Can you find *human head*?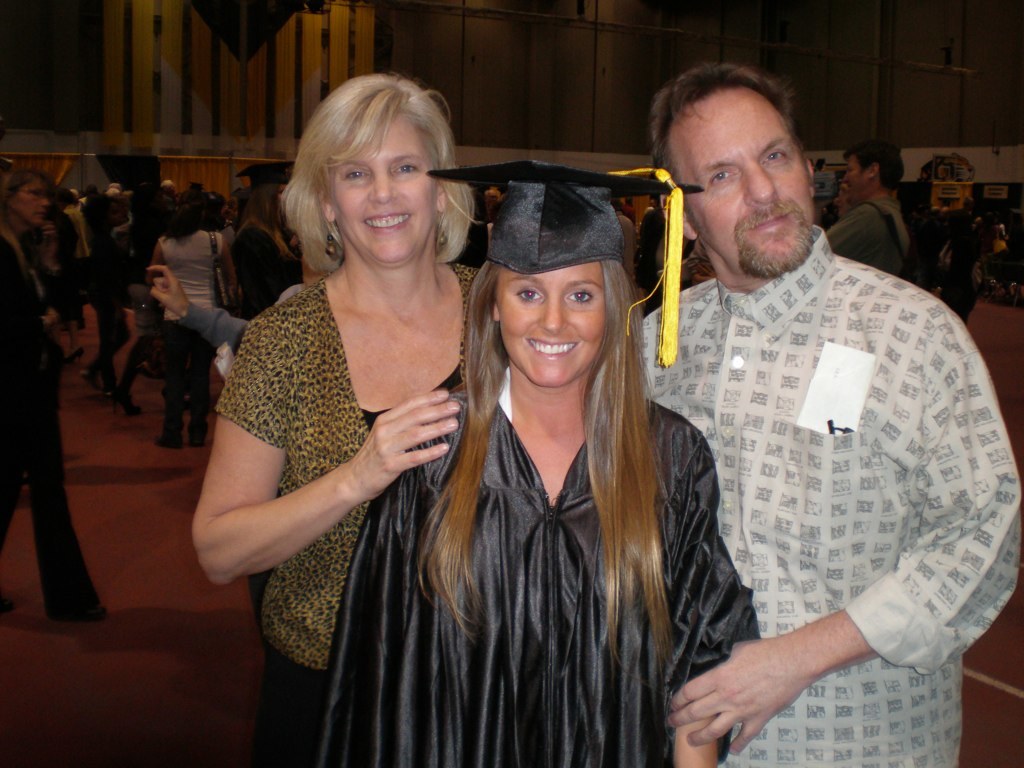
Yes, bounding box: Rect(833, 182, 854, 217).
